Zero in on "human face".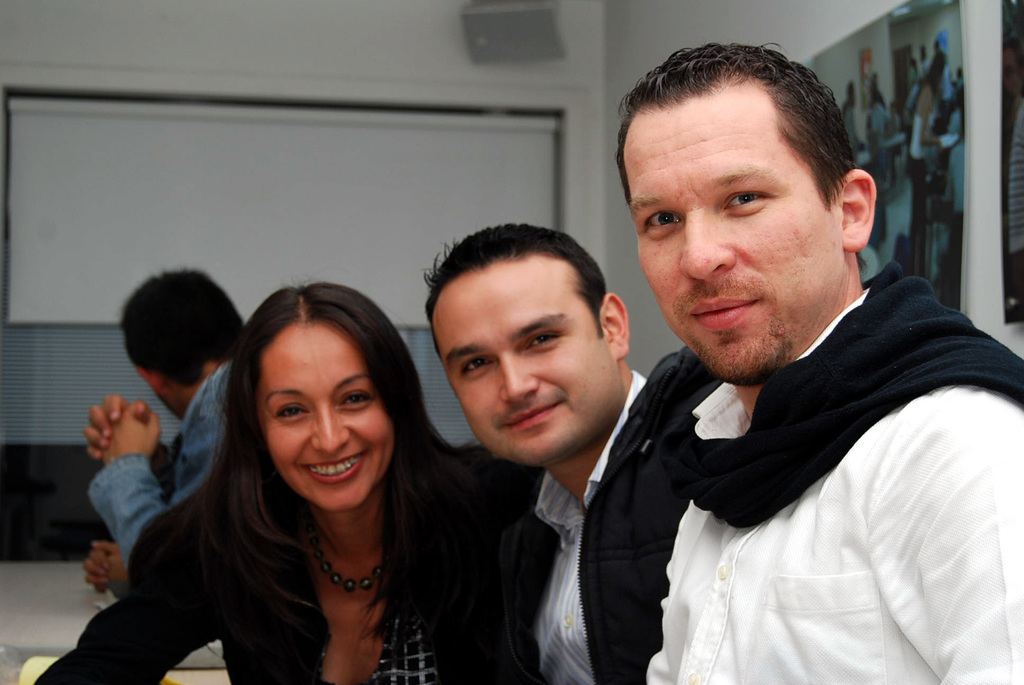
Zeroed in: locate(429, 260, 622, 471).
